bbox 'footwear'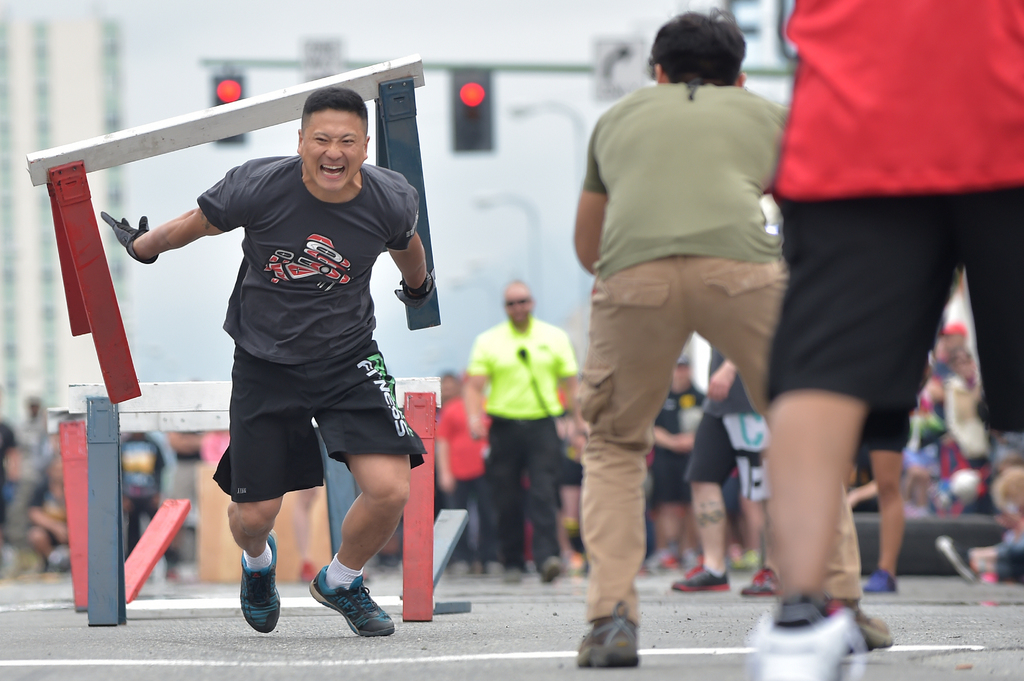
rect(740, 562, 777, 595)
